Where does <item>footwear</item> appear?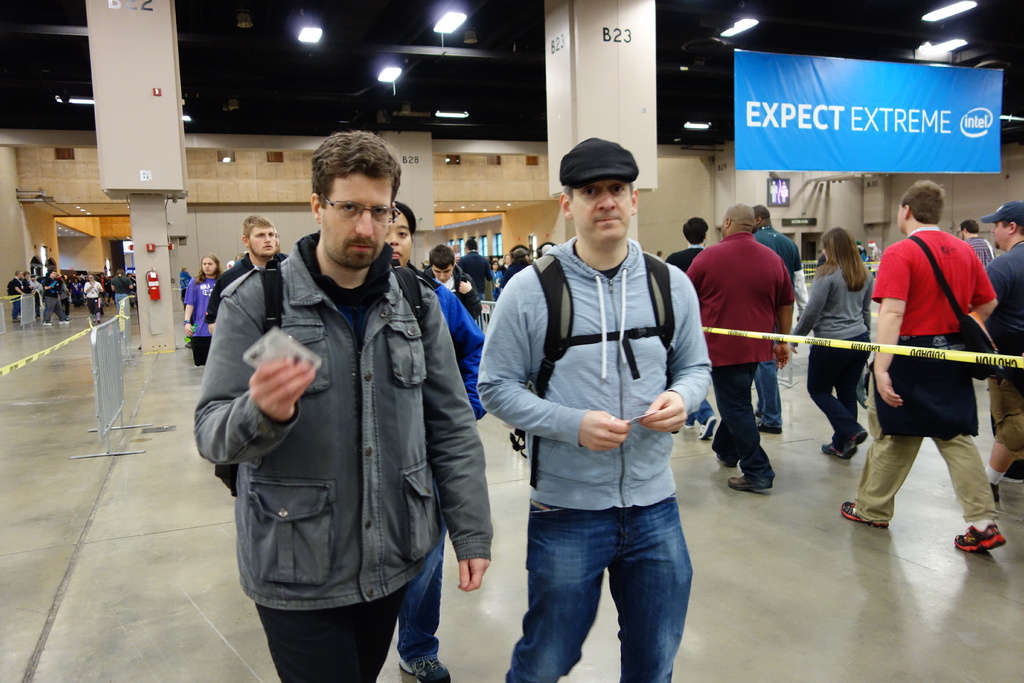
Appears at bbox=[700, 413, 718, 444].
